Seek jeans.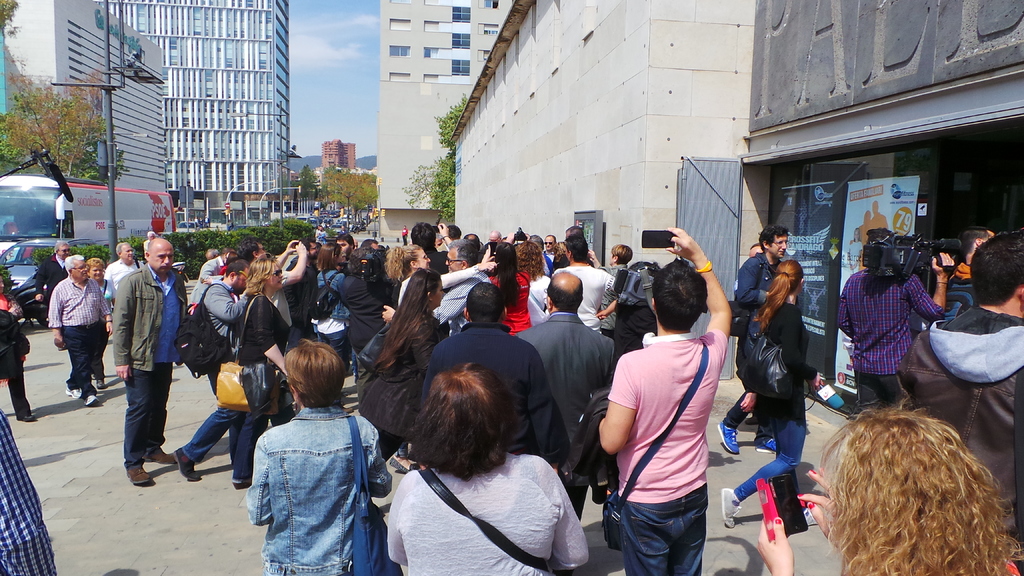
619/487/707/575.
